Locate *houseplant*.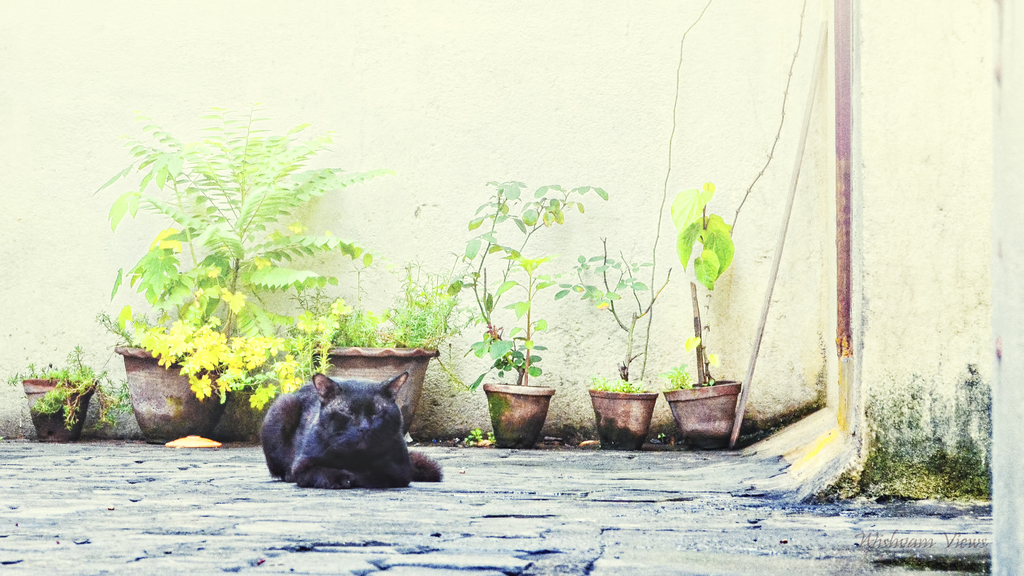
Bounding box: 664:180:746:444.
